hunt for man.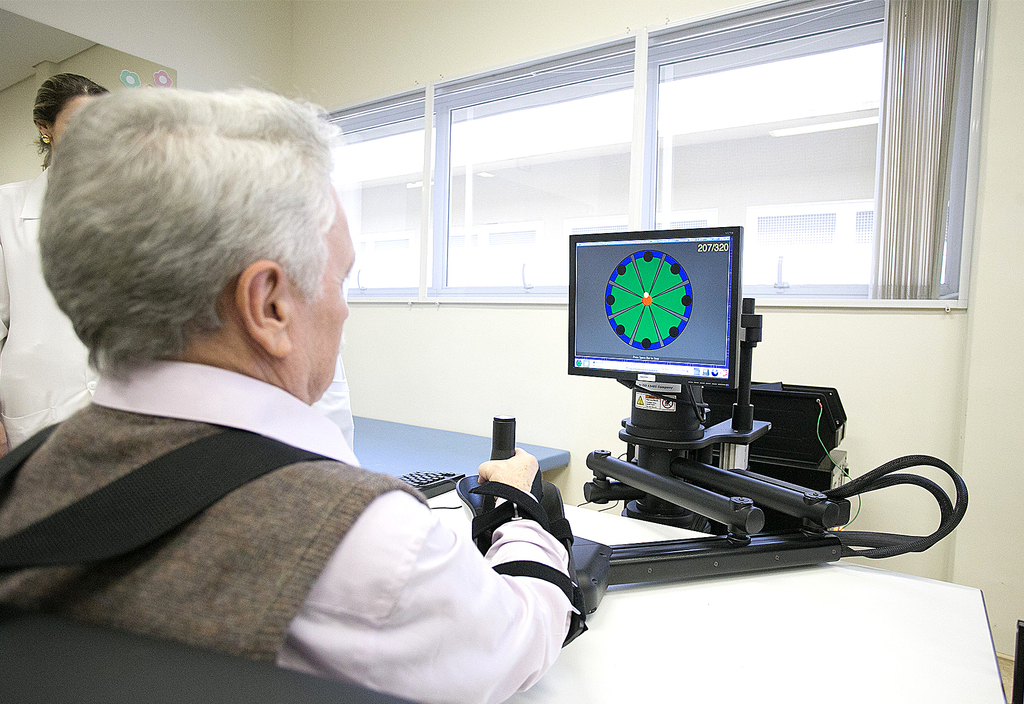
Hunted down at [0,90,573,703].
